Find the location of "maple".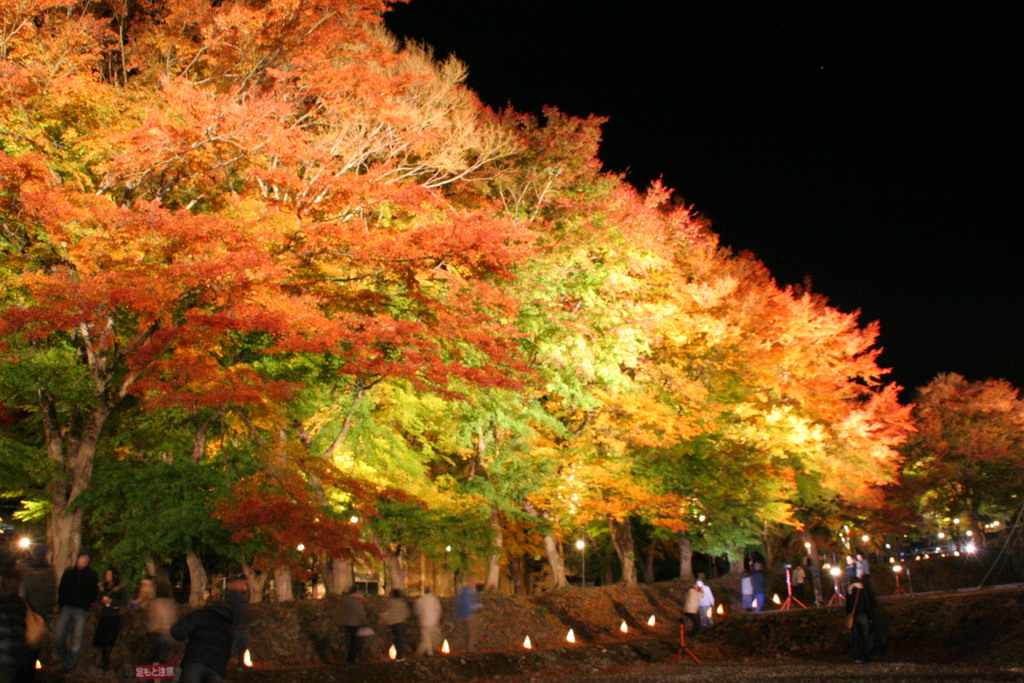
Location: Rect(573, 177, 654, 591).
